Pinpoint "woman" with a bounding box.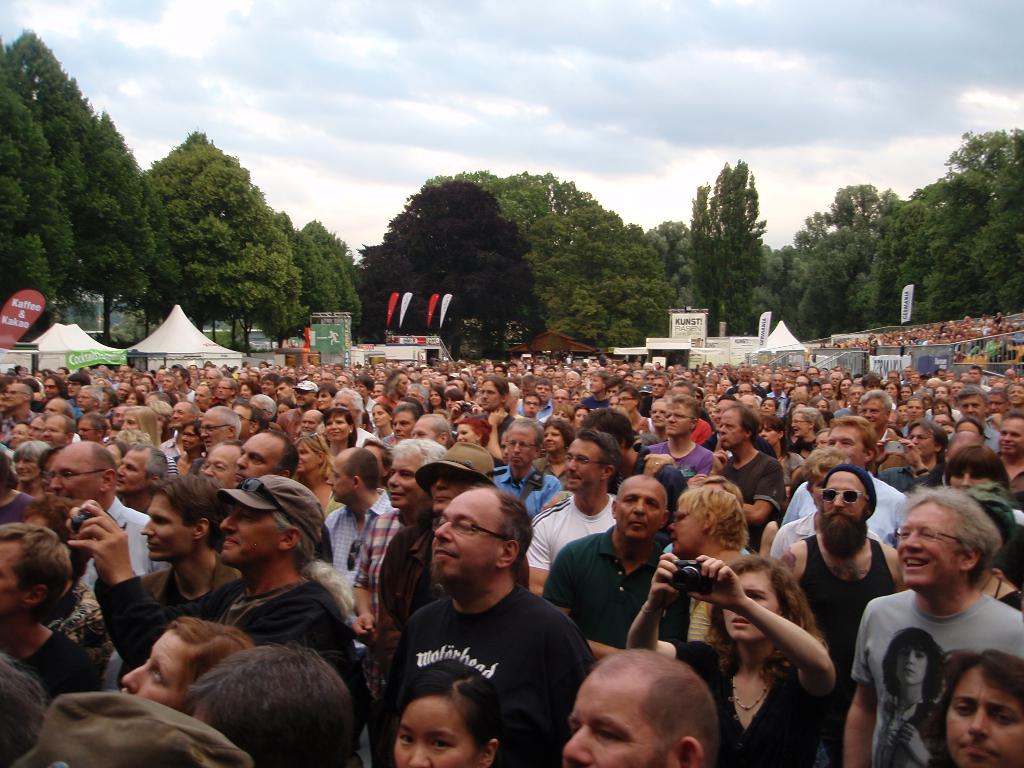
(left=625, top=557, right=841, bottom=767).
